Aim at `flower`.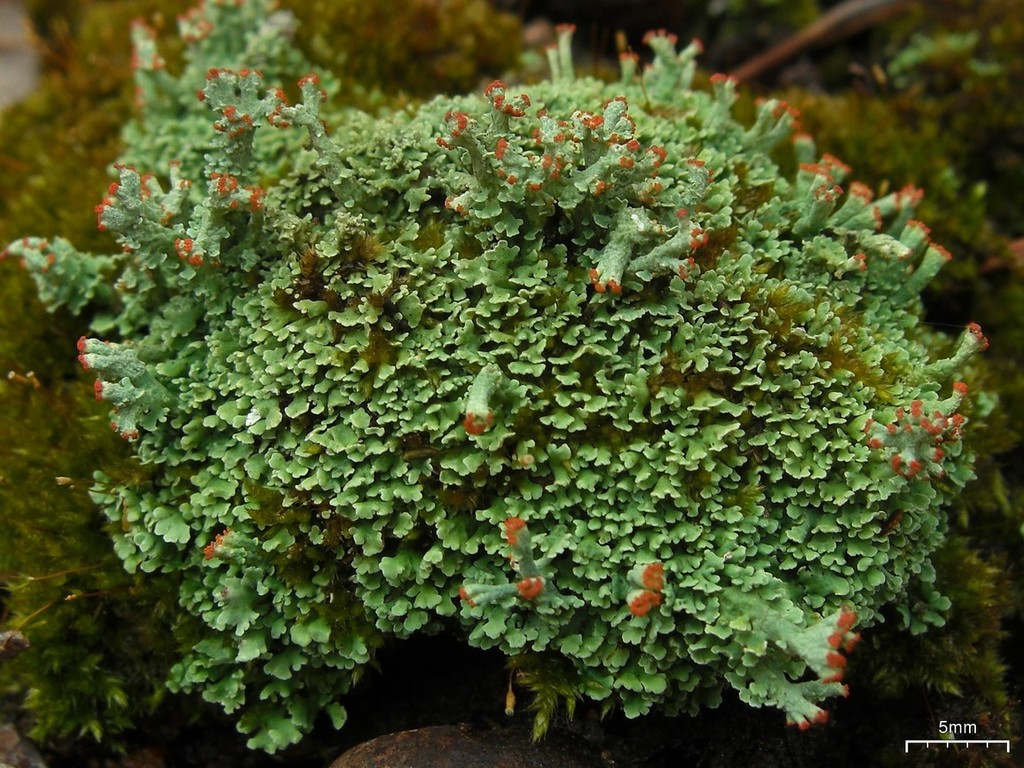
Aimed at [left=88, top=381, right=108, bottom=402].
